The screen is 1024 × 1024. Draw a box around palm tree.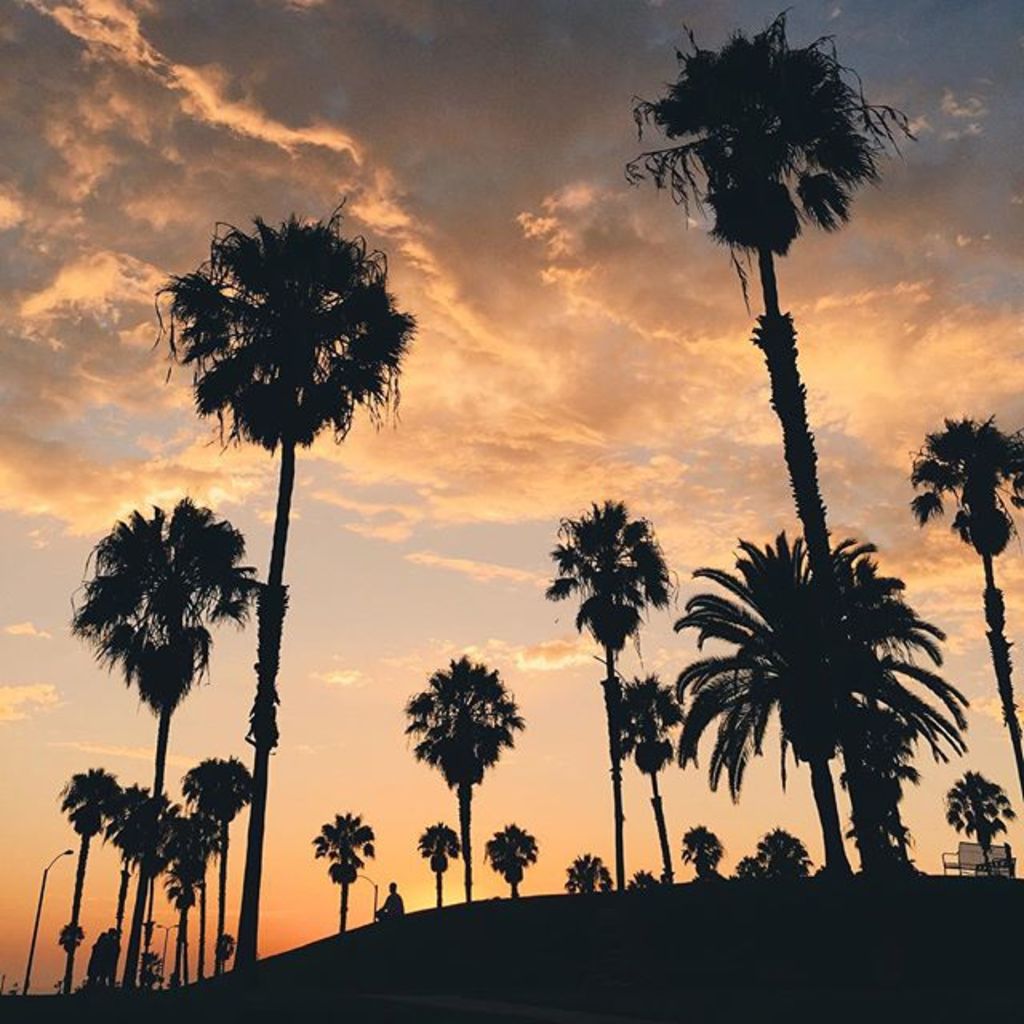
l=176, t=744, r=264, b=976.
